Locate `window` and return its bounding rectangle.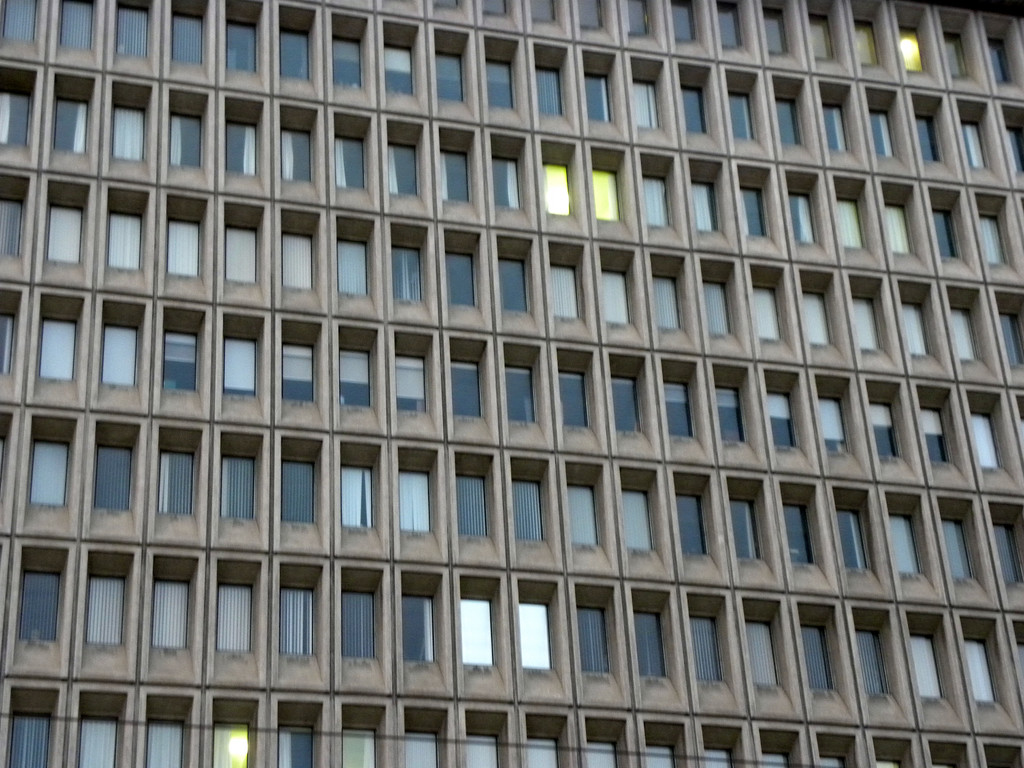
[697, 253, 746, 347].
